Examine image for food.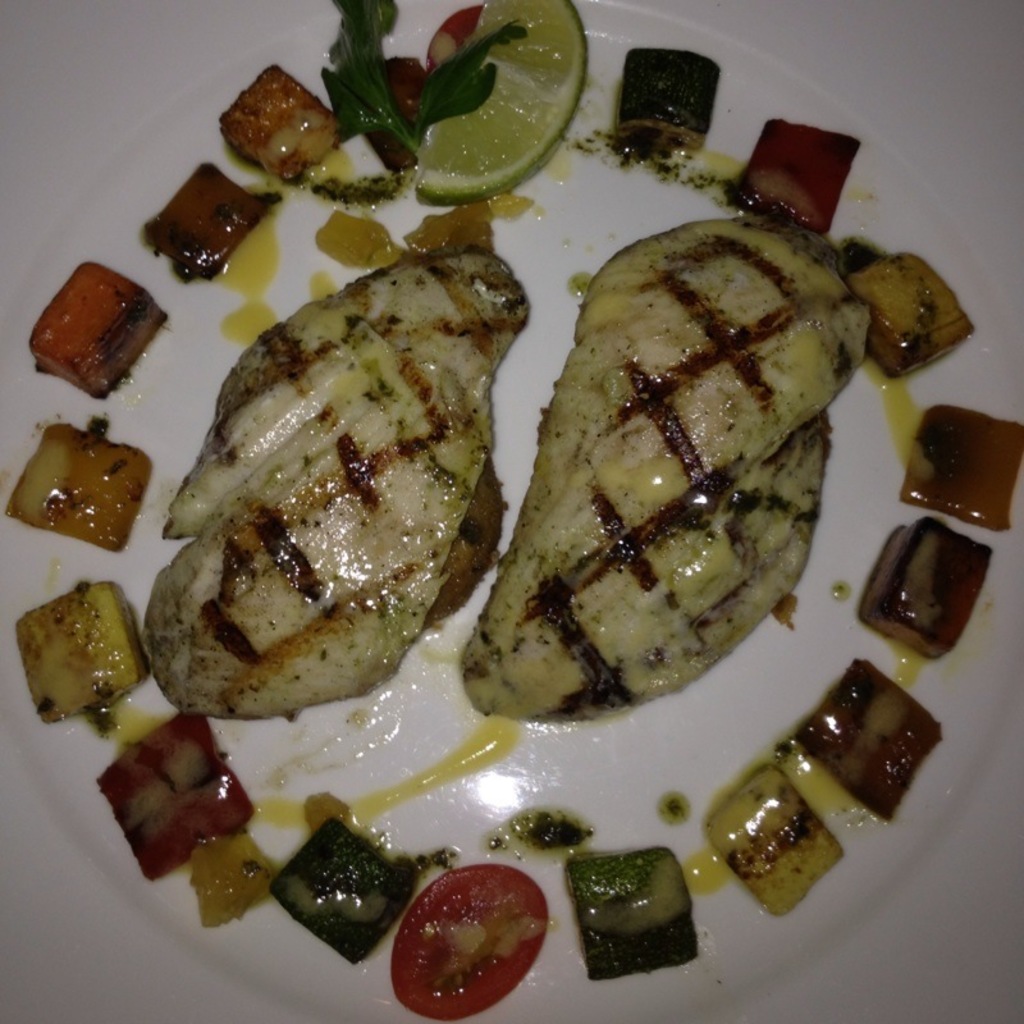
Examination result: (424, 4, 484, 70).
